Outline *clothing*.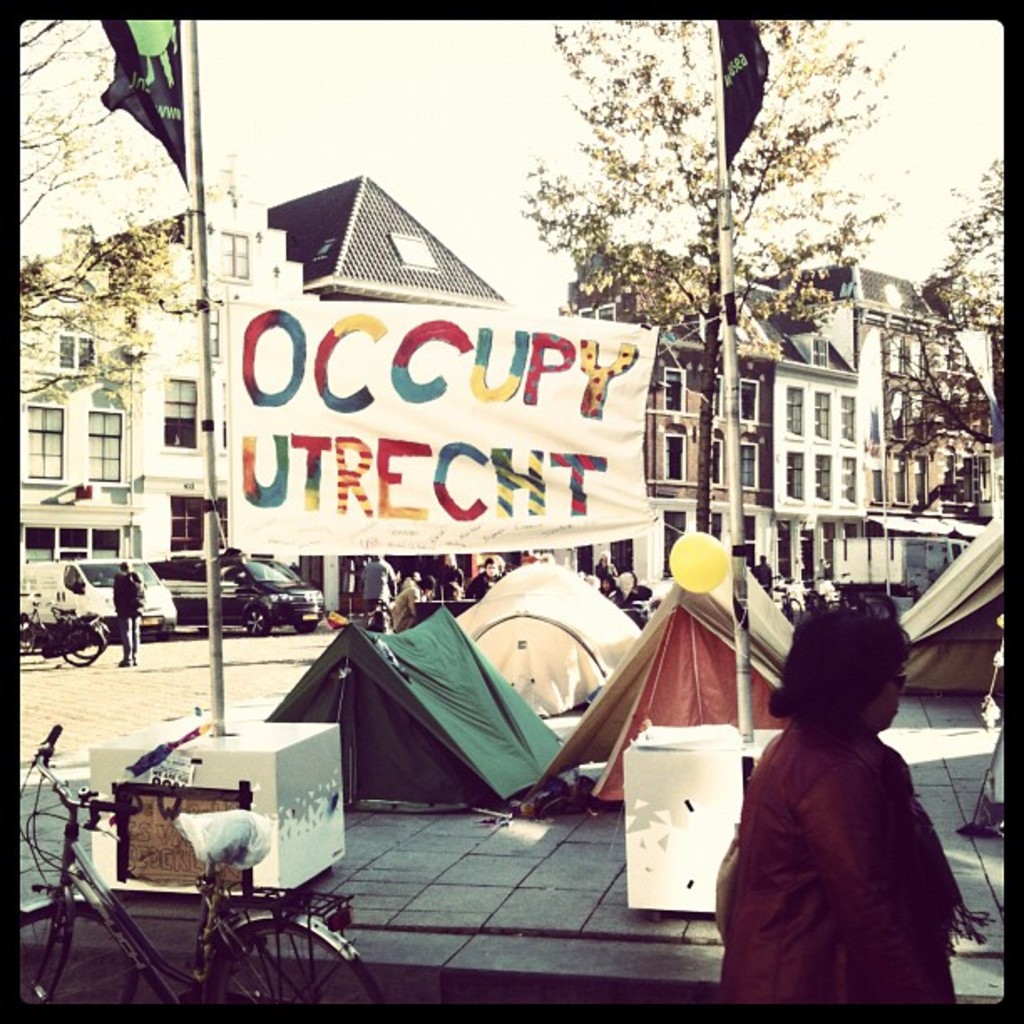
Outline: <region>393, 572, 422, 629</region>.
